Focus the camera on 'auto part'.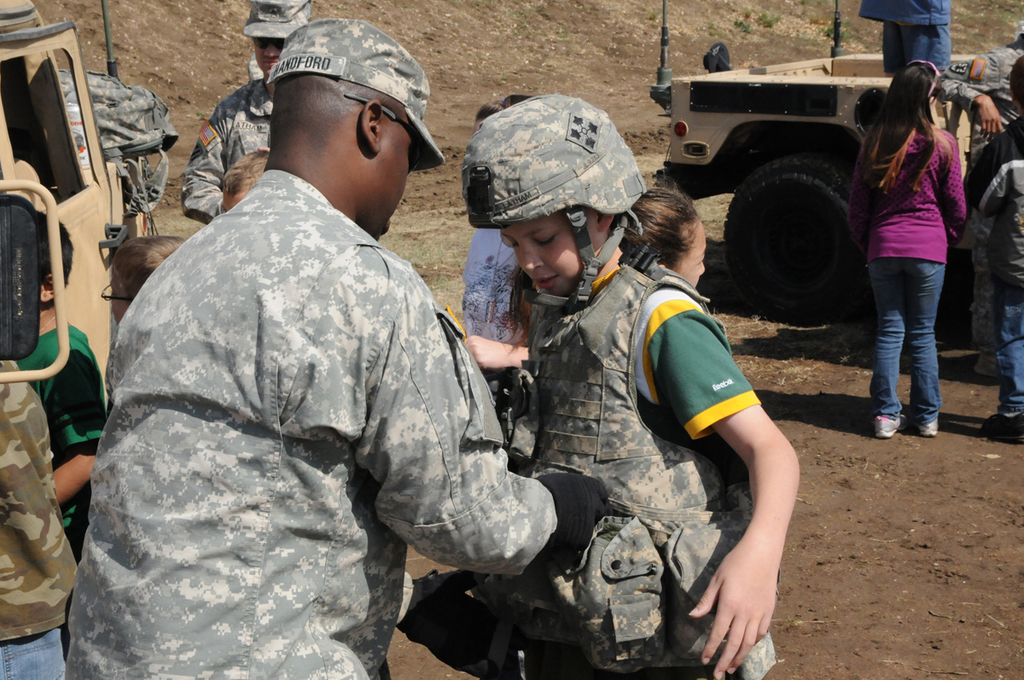
Focus region: [x1=721, y1=144, x2=865, y2=326].
